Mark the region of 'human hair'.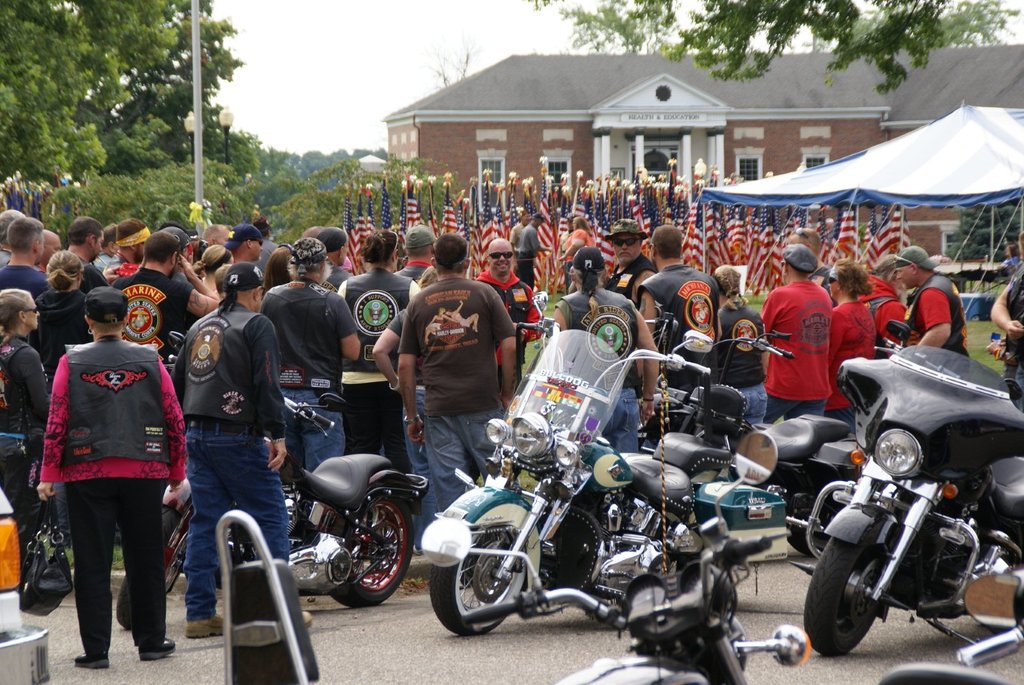
Region: <box>430,233,471,274</box>.
